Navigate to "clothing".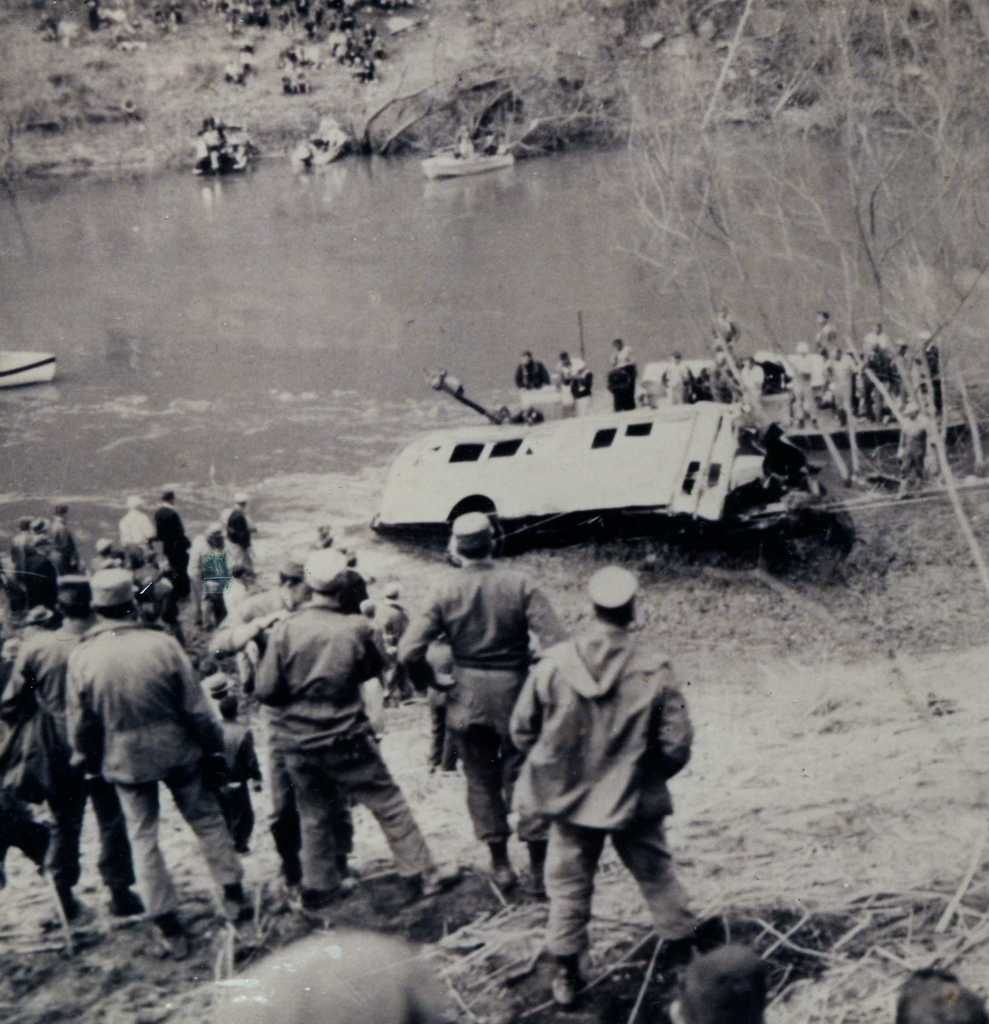
Navigation target: bbox=[40, 623, 280, 943].
